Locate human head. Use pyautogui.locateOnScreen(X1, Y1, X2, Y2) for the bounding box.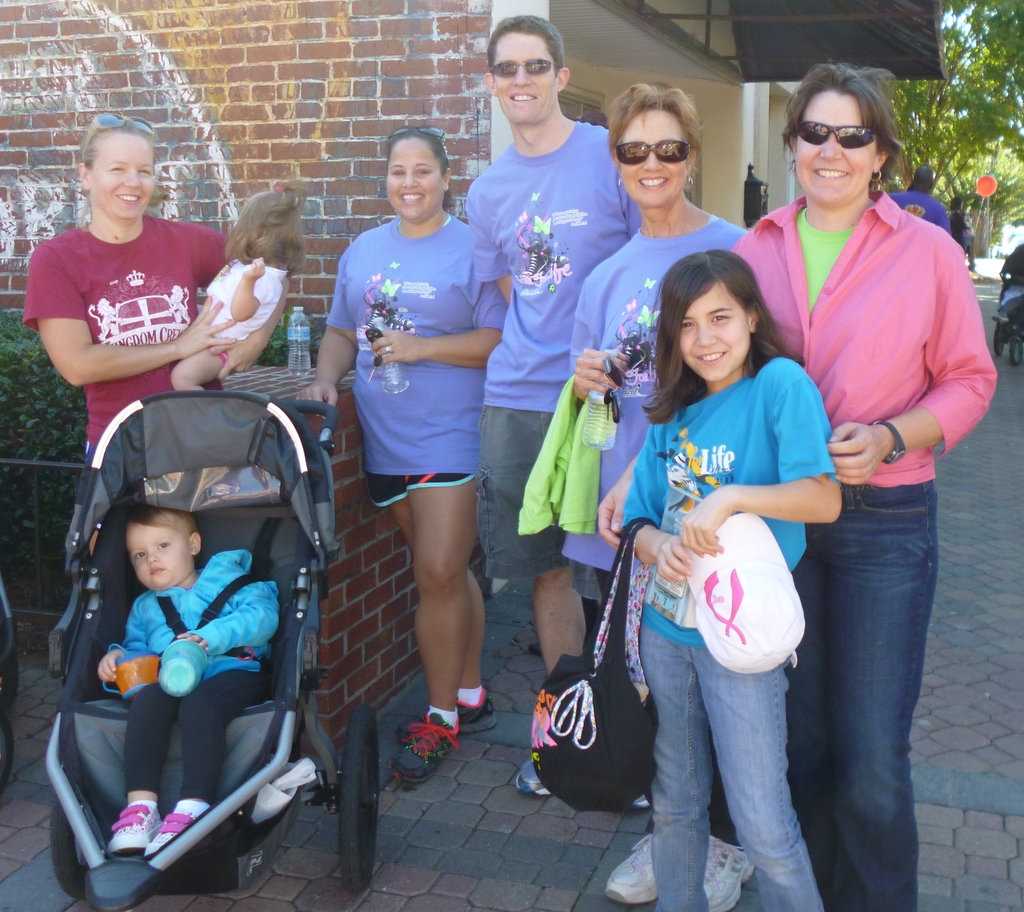
pyautogui.locateOnScreen(607, 74, 707, 213).
